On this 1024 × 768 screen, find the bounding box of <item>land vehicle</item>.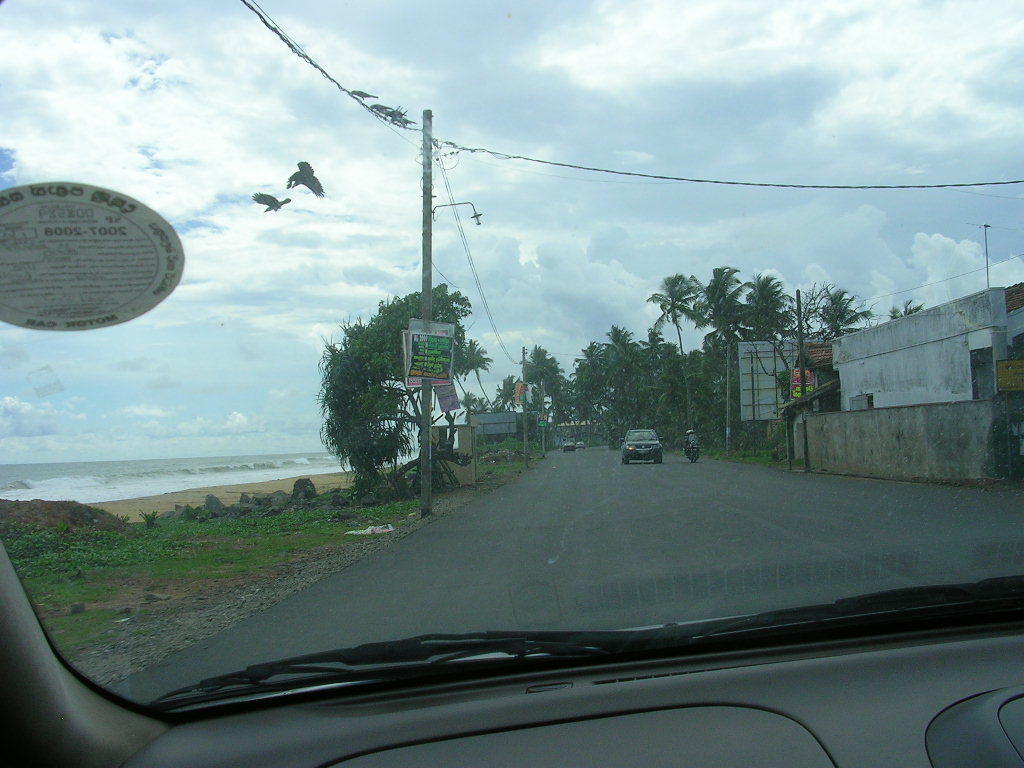
Bounding box: {"x1": 560, "y1": 437, "x2": 574, "y2": 452}.
